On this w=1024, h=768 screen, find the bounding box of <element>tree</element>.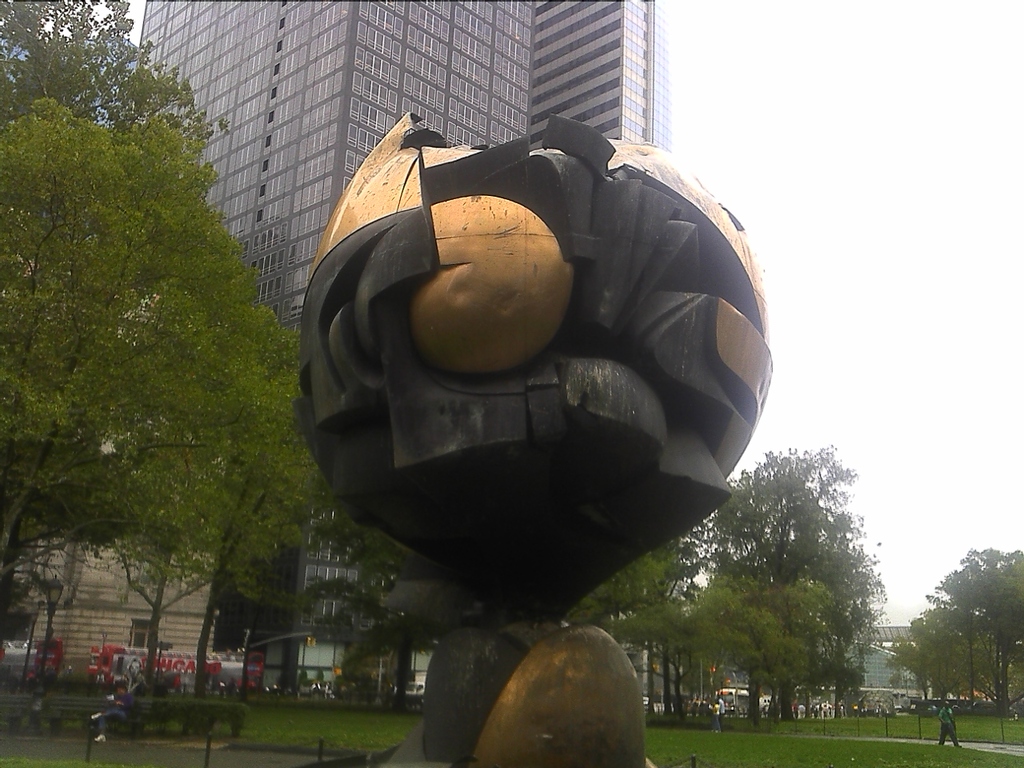
Bounding box: left=310, top=521, right=437, bottom=699.
